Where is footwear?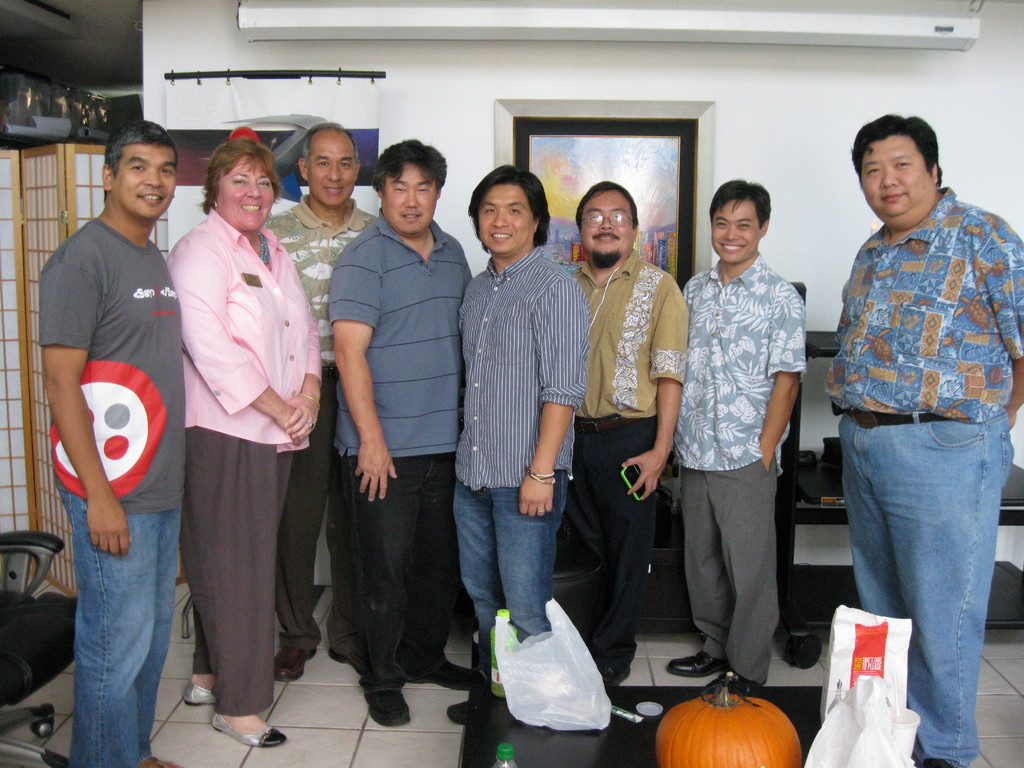
bbox(138, 756, 181, 767).
